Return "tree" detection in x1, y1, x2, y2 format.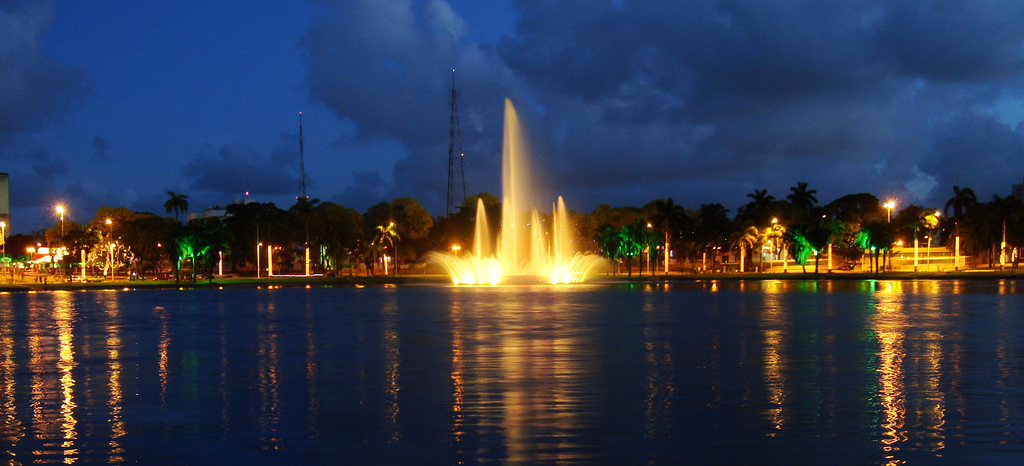
820, 195, 861, 261.
